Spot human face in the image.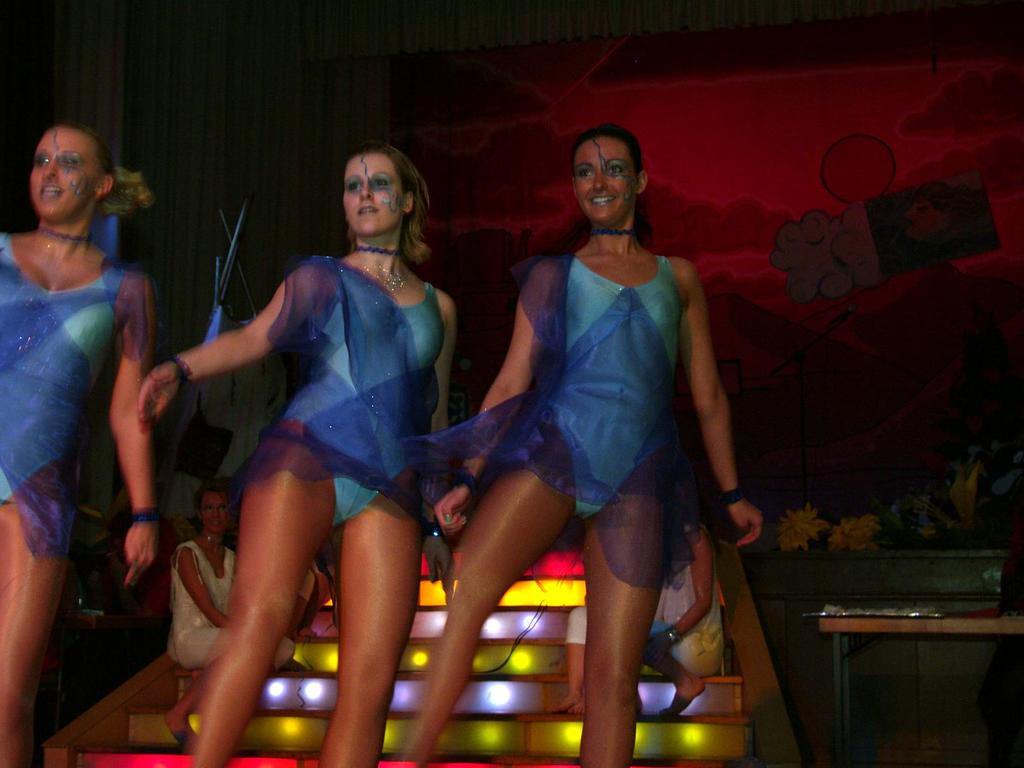
human face found at 572 139 634 223.
